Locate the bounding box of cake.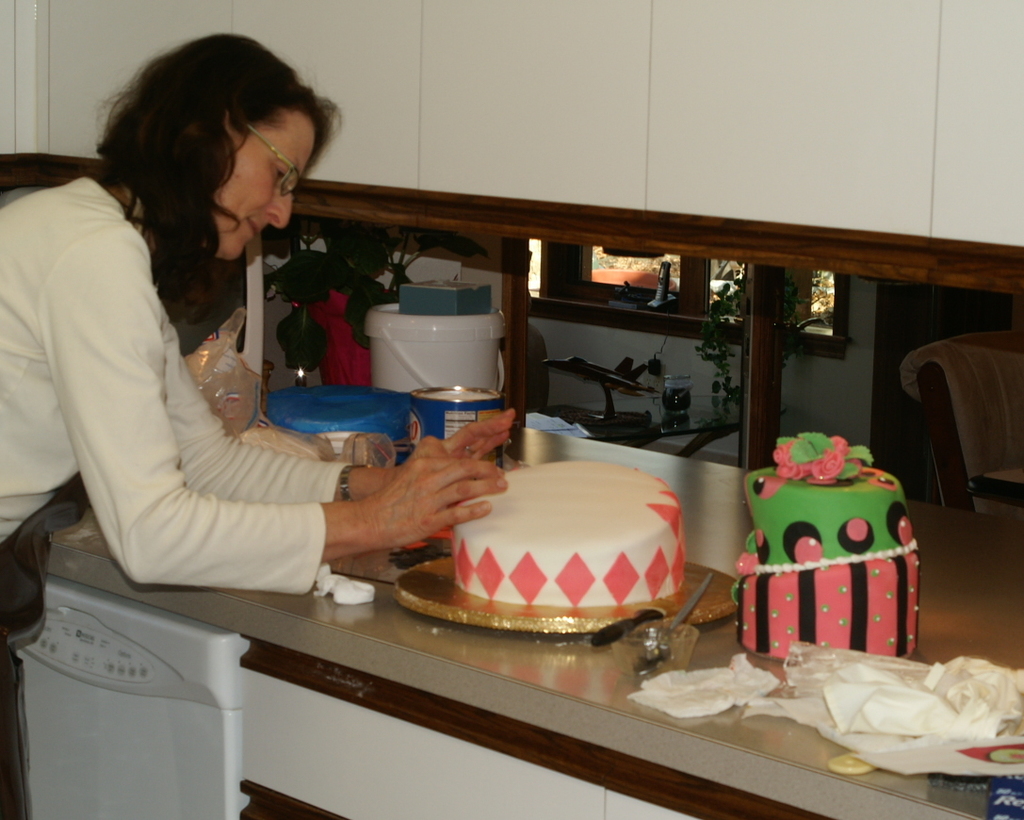
Bounding box: left=733, top=431, right=924, bottom=663.
